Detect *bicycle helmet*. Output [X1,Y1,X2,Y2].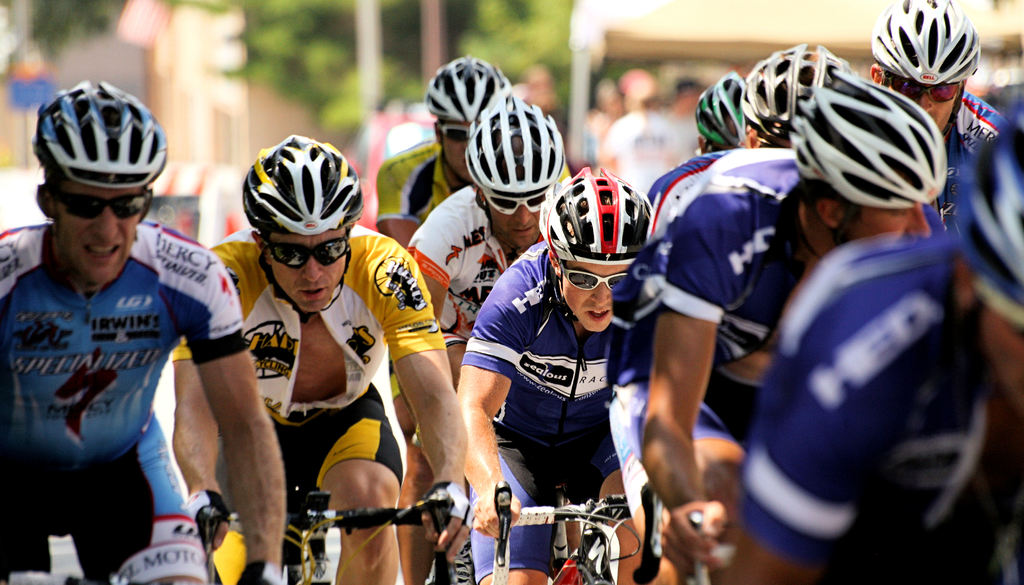
[422,55,511,120].
